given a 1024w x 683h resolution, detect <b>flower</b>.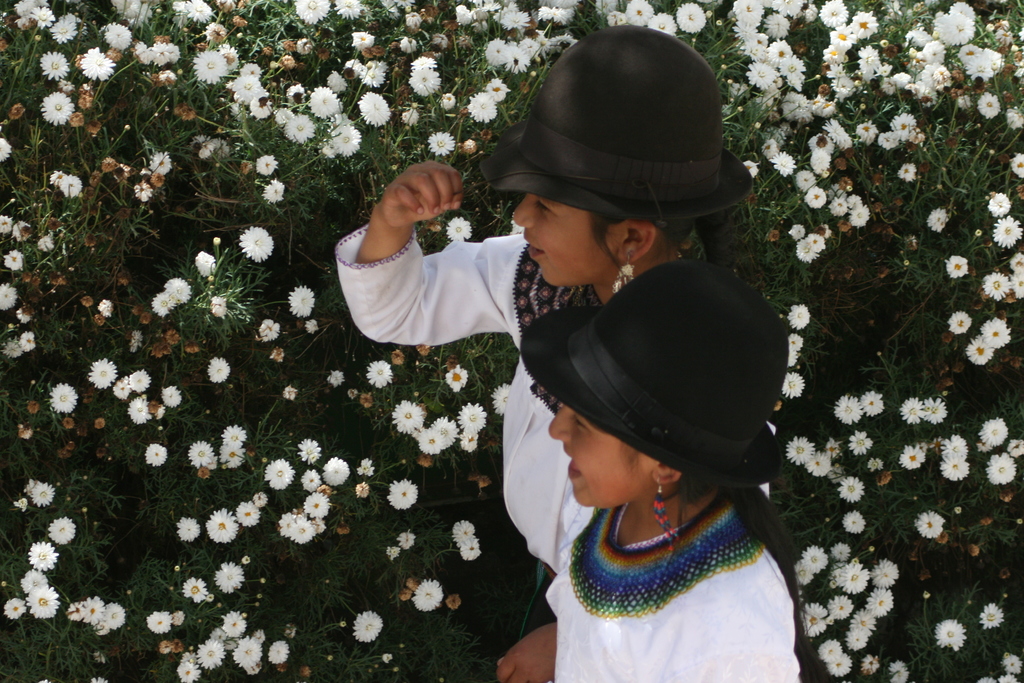
region(0, 281, 19, 309).
